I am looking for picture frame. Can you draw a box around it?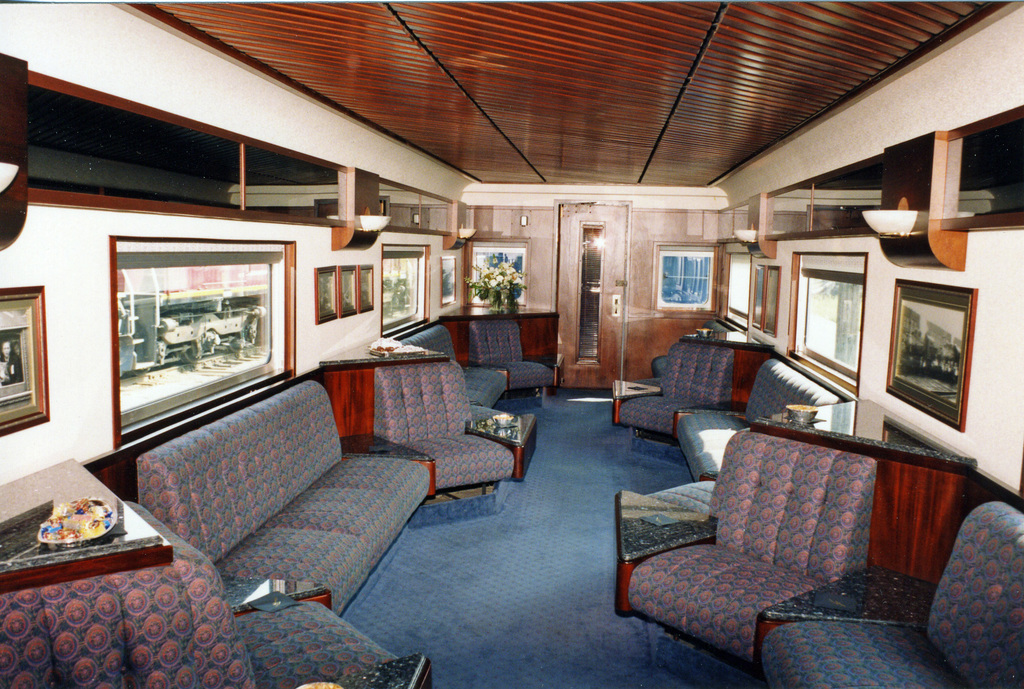
Sure, the bounding box is box=[874, 280, 982, 438].
